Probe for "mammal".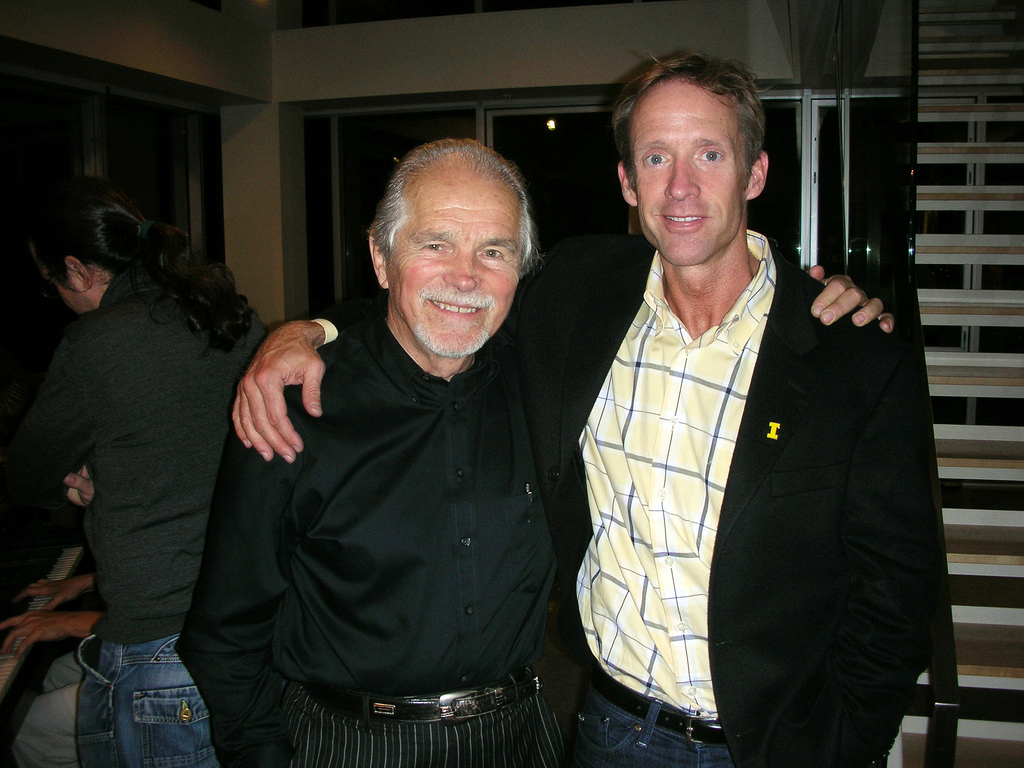
Probe result: region(12, 151, 246, 686).
